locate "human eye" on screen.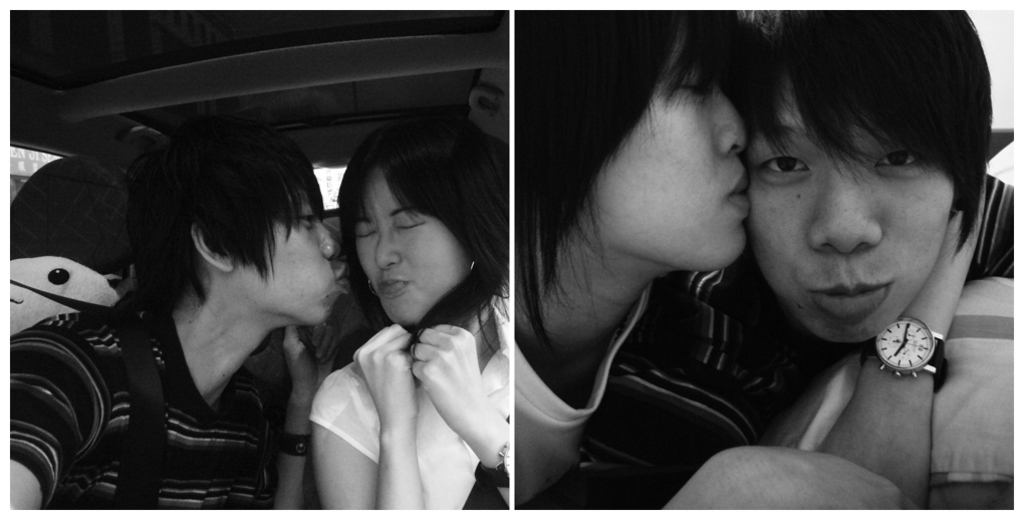
On screen at (left=759, top=149, right=811, bottom=177).
